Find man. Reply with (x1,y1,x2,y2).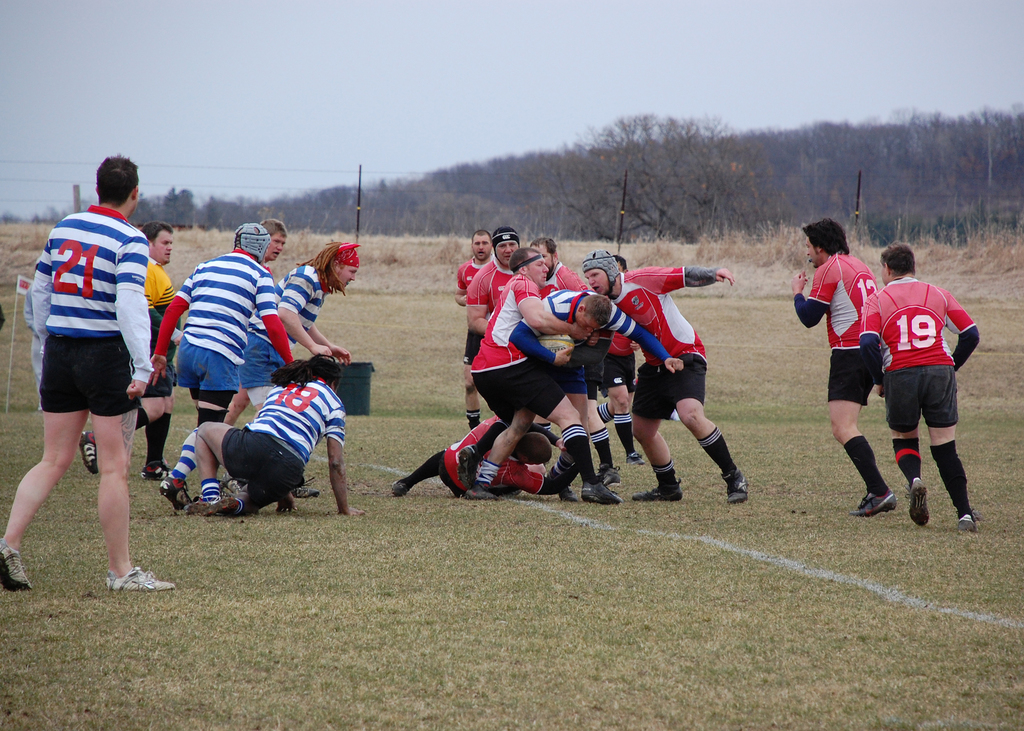
(391,417,568,491).
